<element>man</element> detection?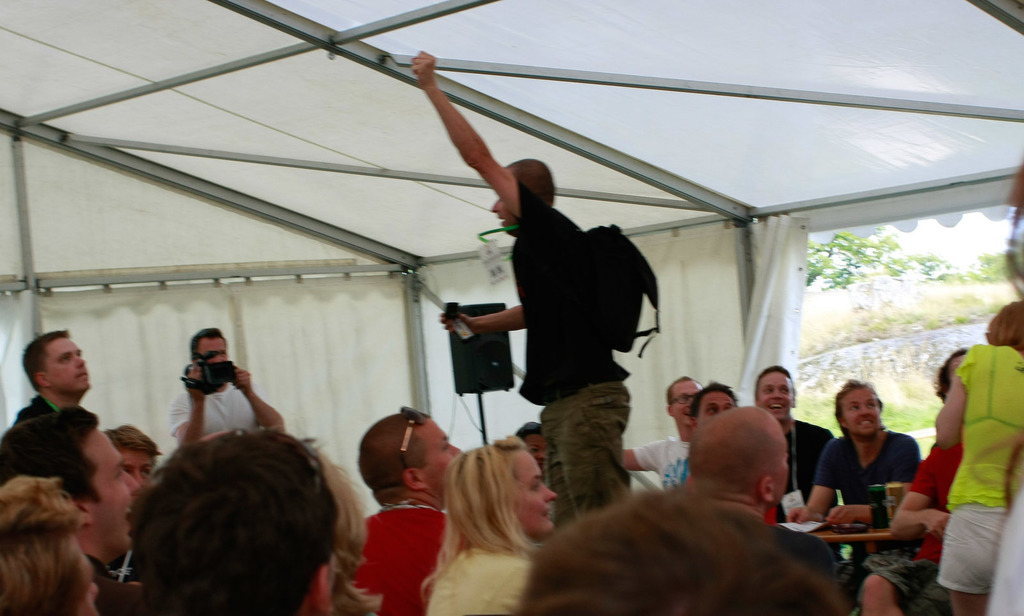
{"left": 622, "top": 374, "right": 703, "bottom": 492}
